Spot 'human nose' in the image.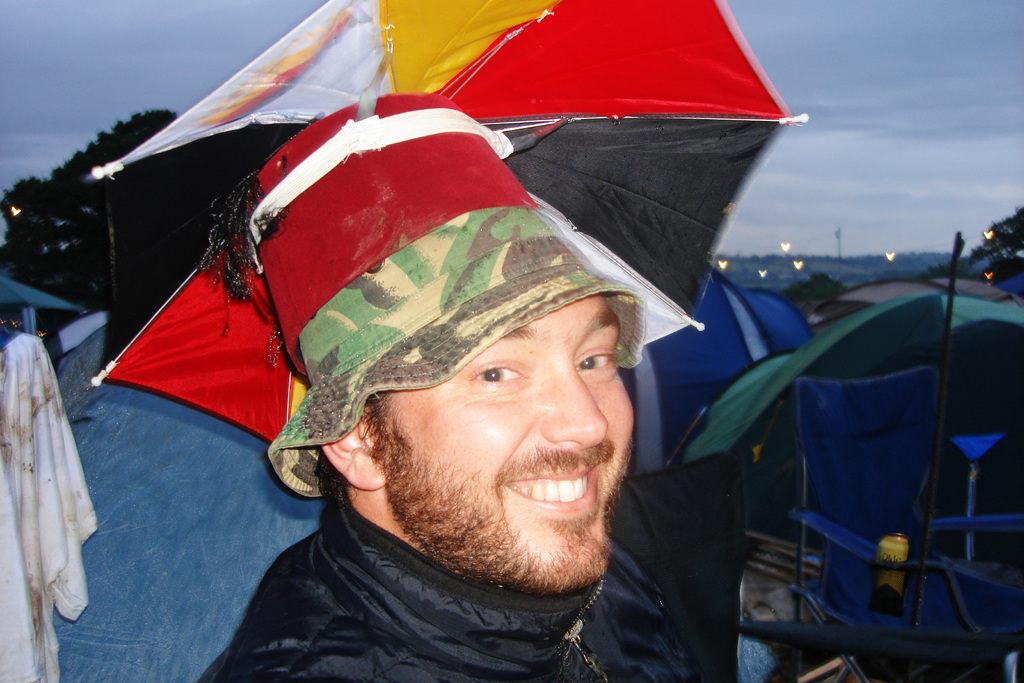
'human nose' found at bbox=[530, 374, 610, 462].
